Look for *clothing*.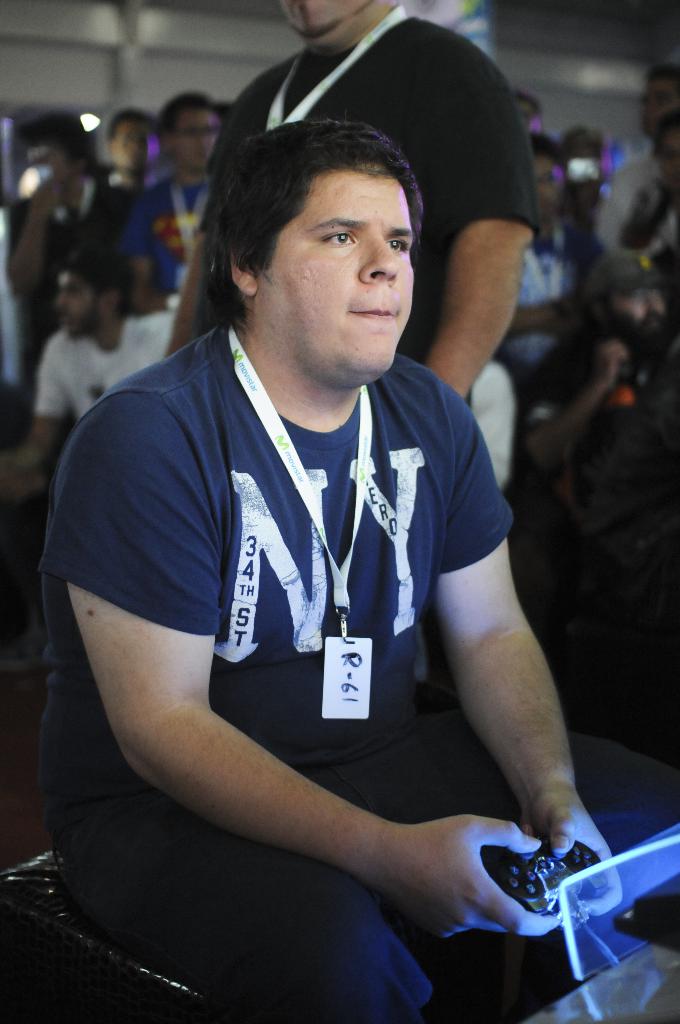
Found: 200/12/548/491.
